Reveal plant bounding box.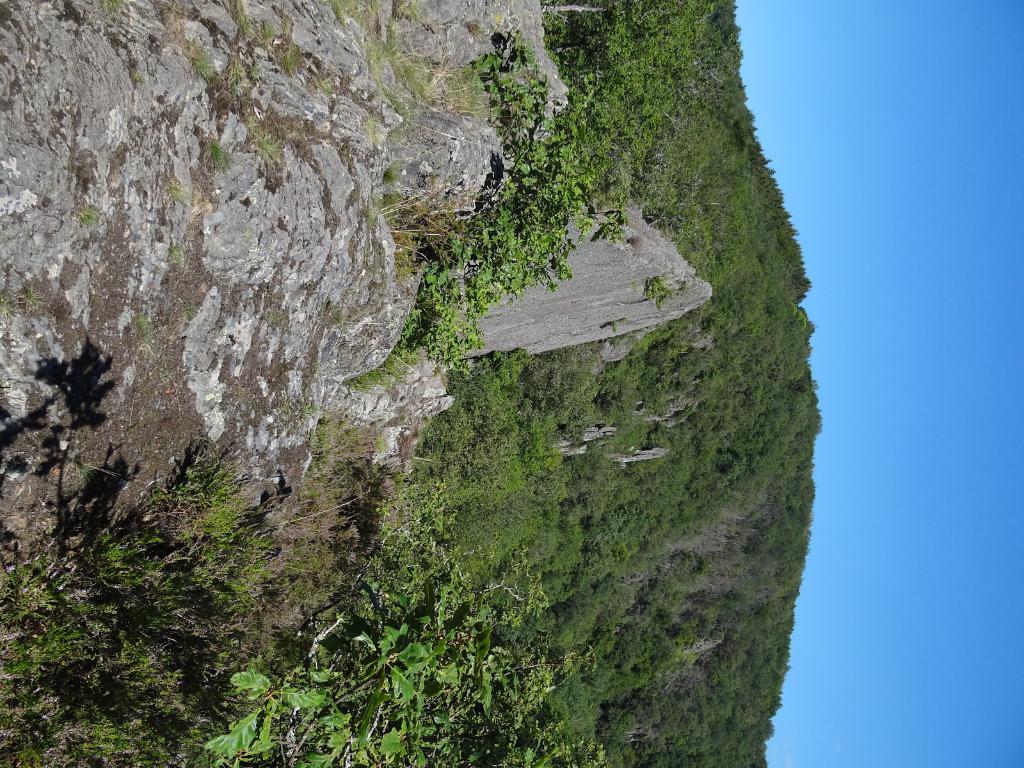
Revealed: bbox(370, 211, 386, 236).
